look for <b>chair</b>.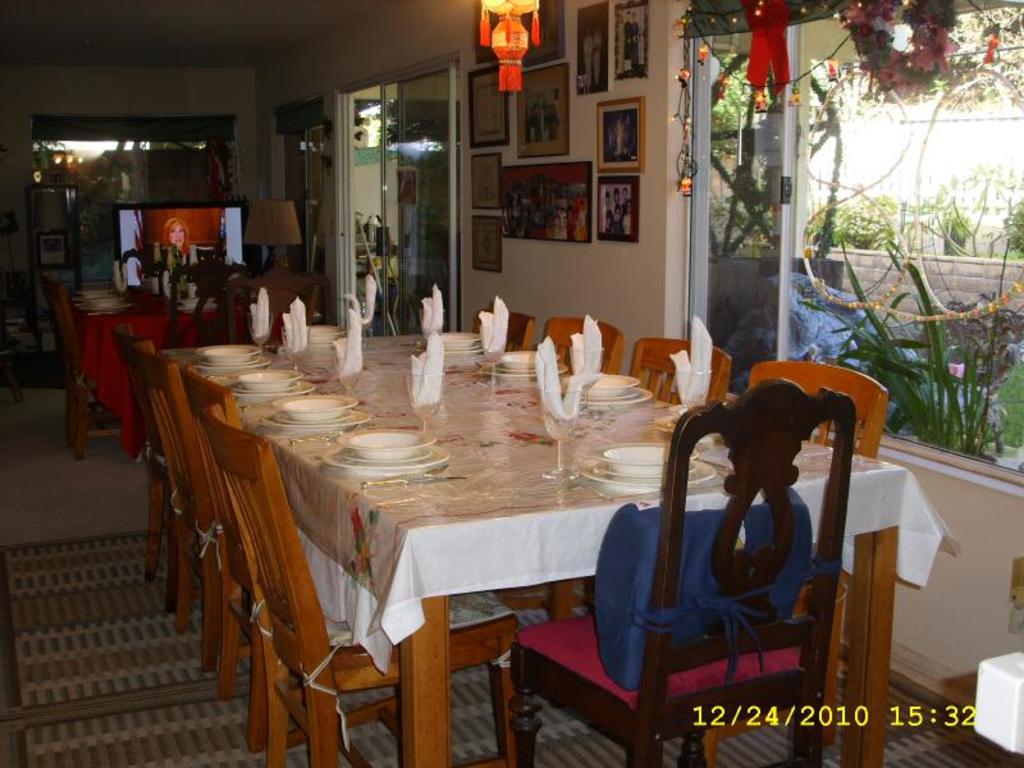
Found: <box>467,303,531,349</box>.
